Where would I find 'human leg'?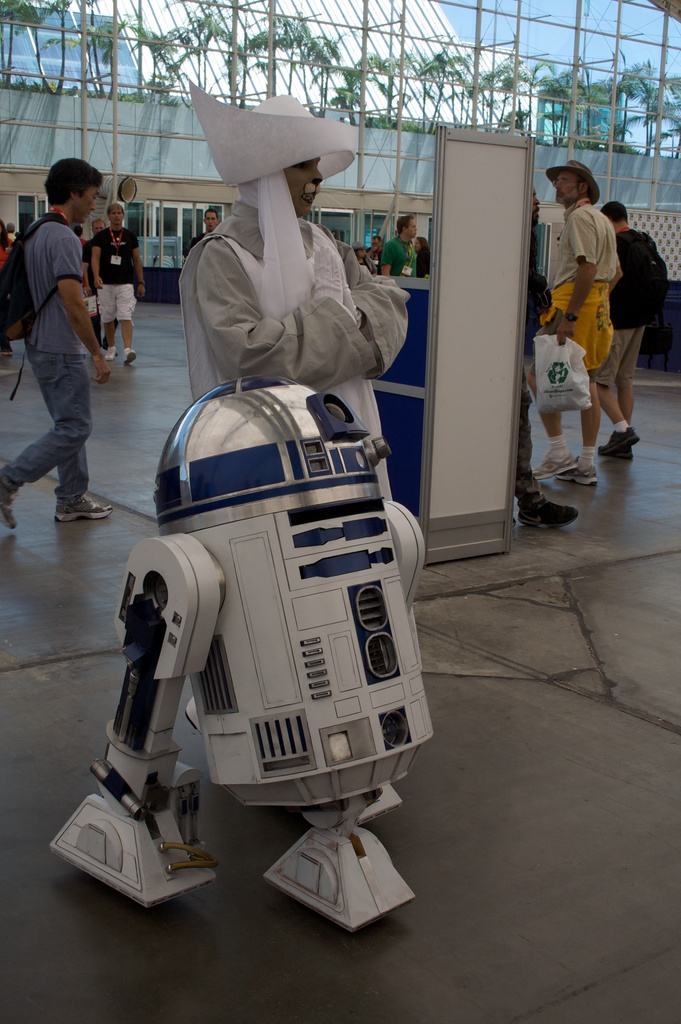
At Rect(0, 351, 90, 529).
